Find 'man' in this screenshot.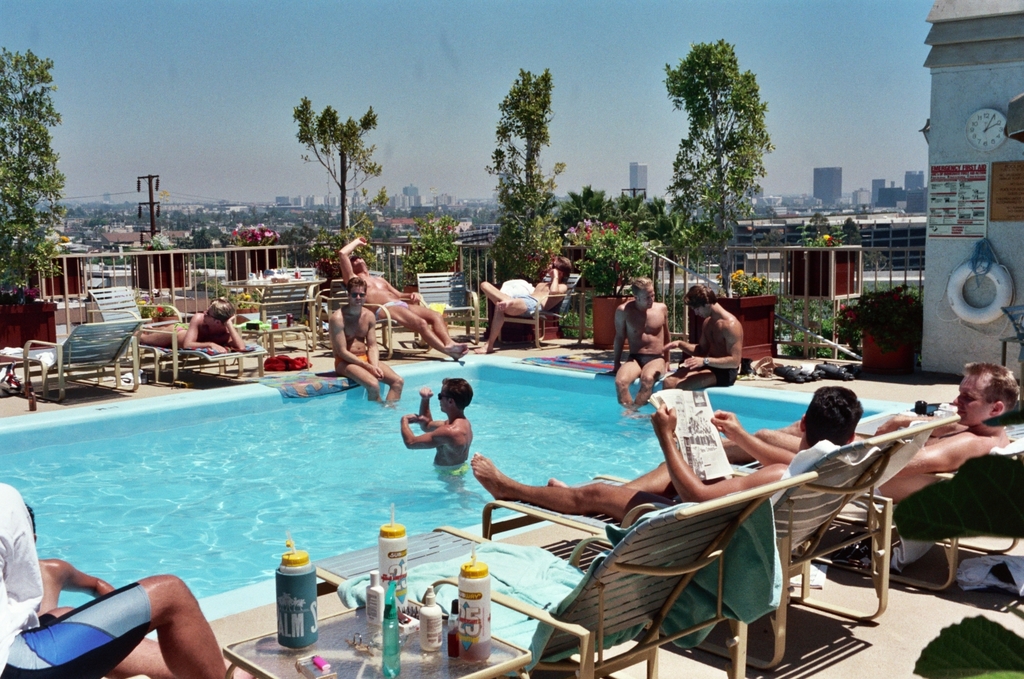
The bounding box for 'man' is <box>326,274,407,411</box>.
